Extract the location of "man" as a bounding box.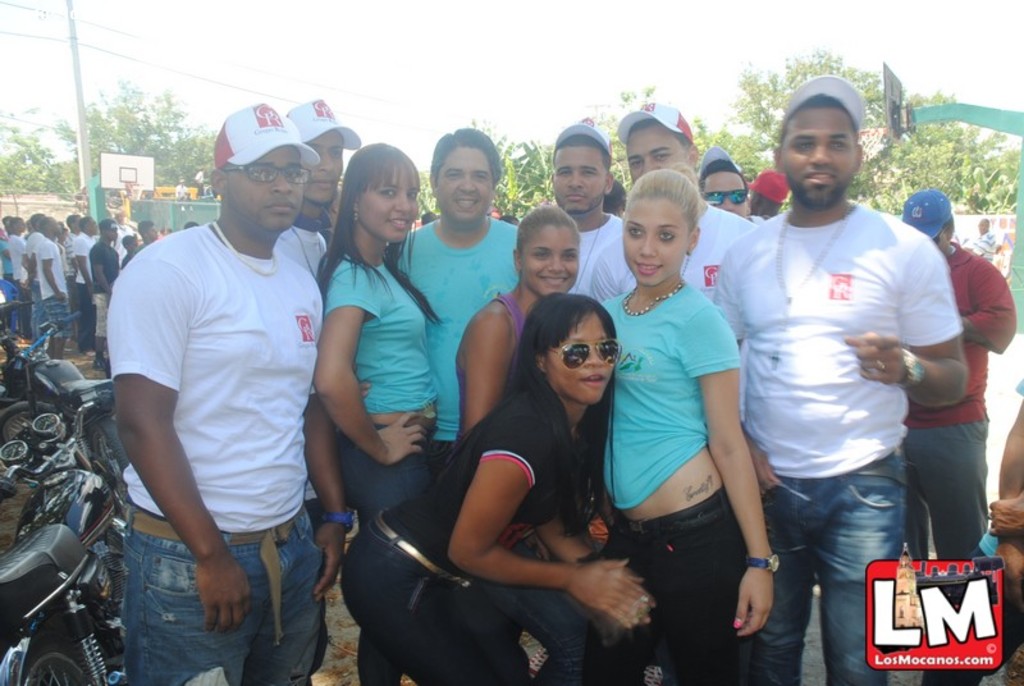
[713, 73, 973, 685].
